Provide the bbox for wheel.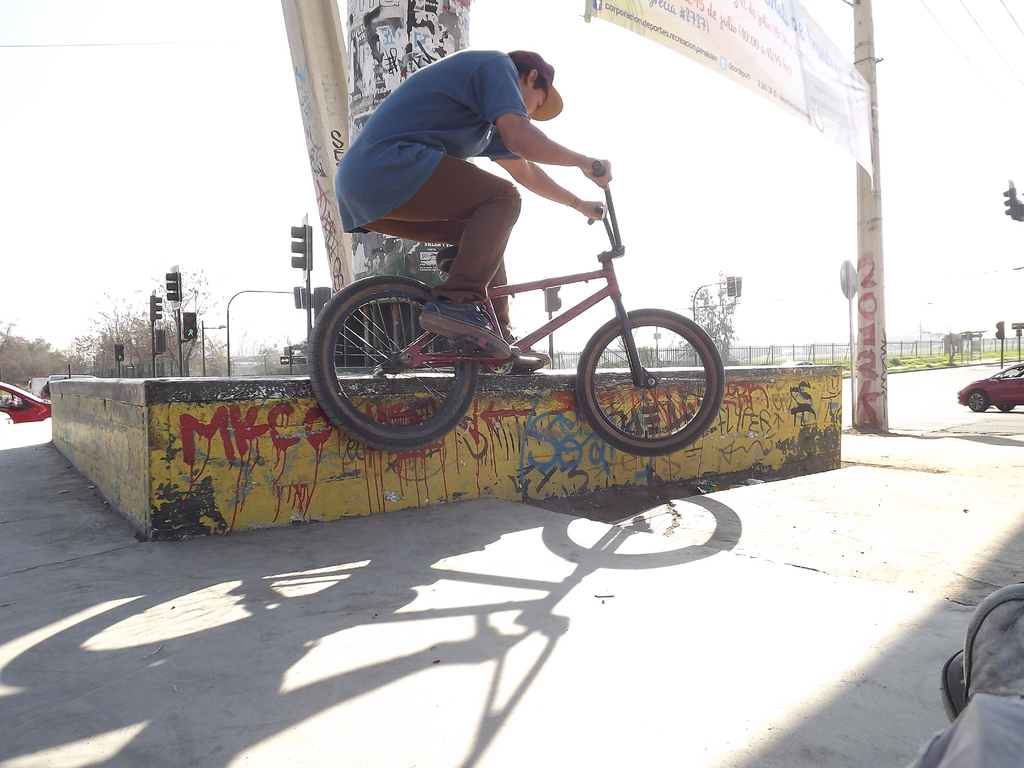
BBox(966, 387, 990, 413).
